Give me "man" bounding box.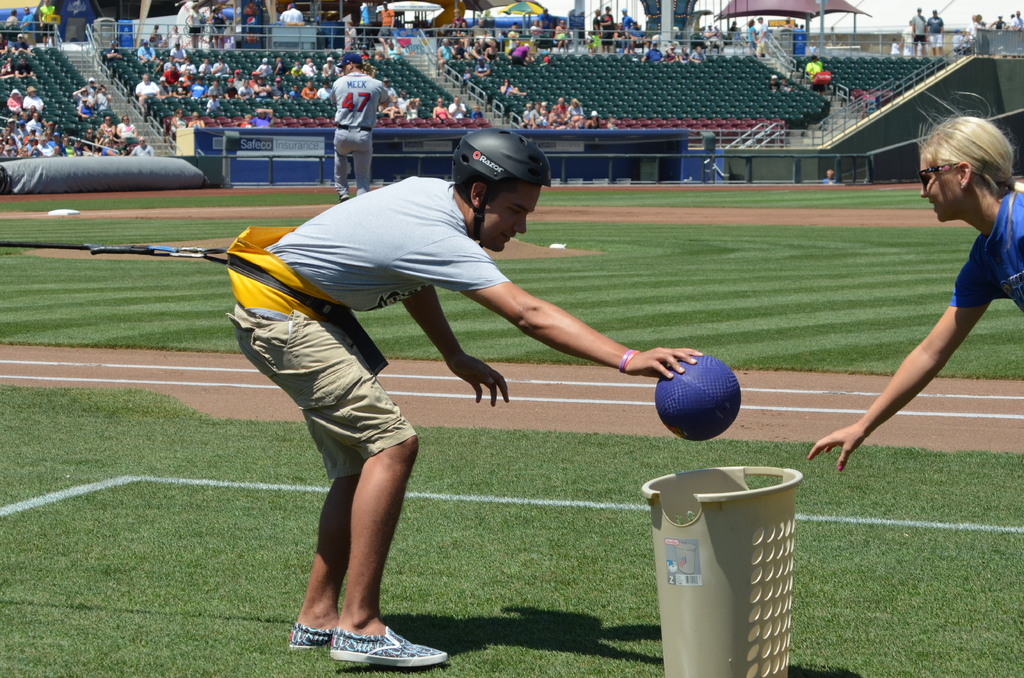
bbox=(328, 54, 392, 202).
